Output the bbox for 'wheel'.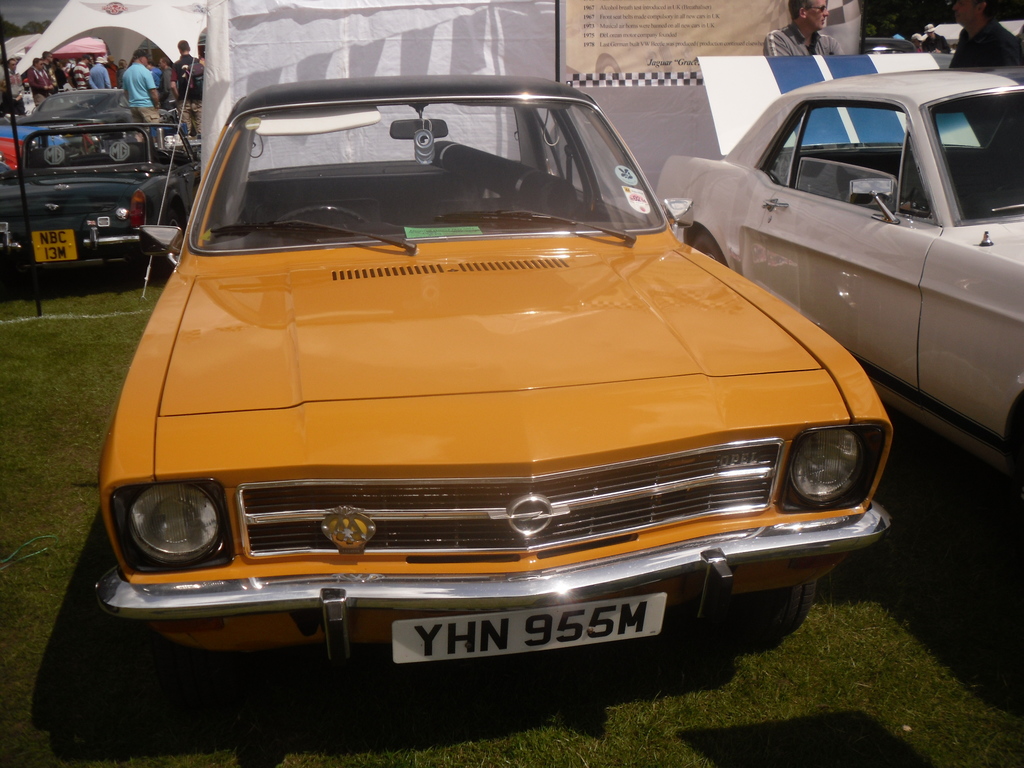
{"left": 1011, "top": 404, "right": 1023, "bottom": 474}.
